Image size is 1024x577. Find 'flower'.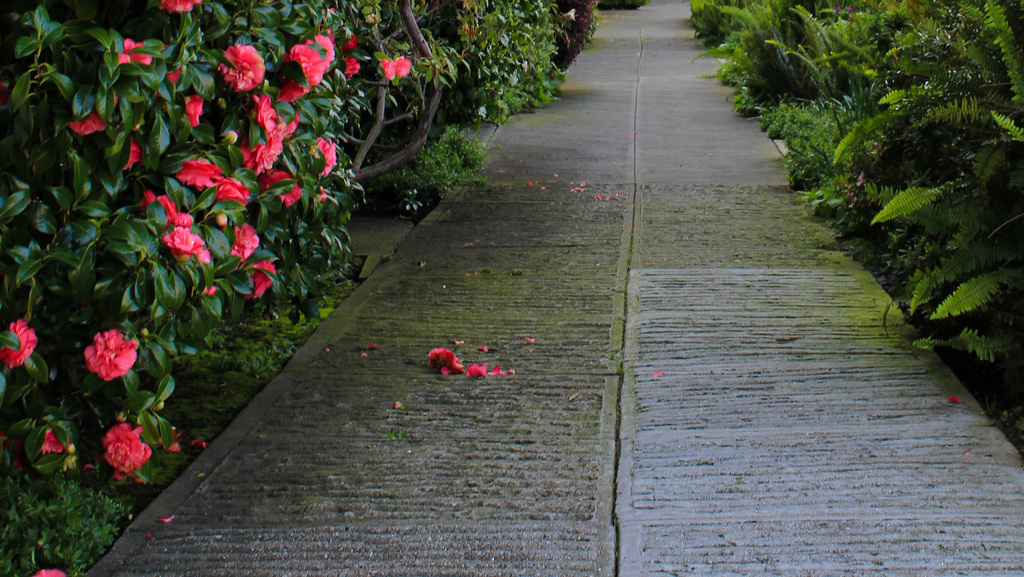
[left=143, top=189, right=191, bottom=226].
